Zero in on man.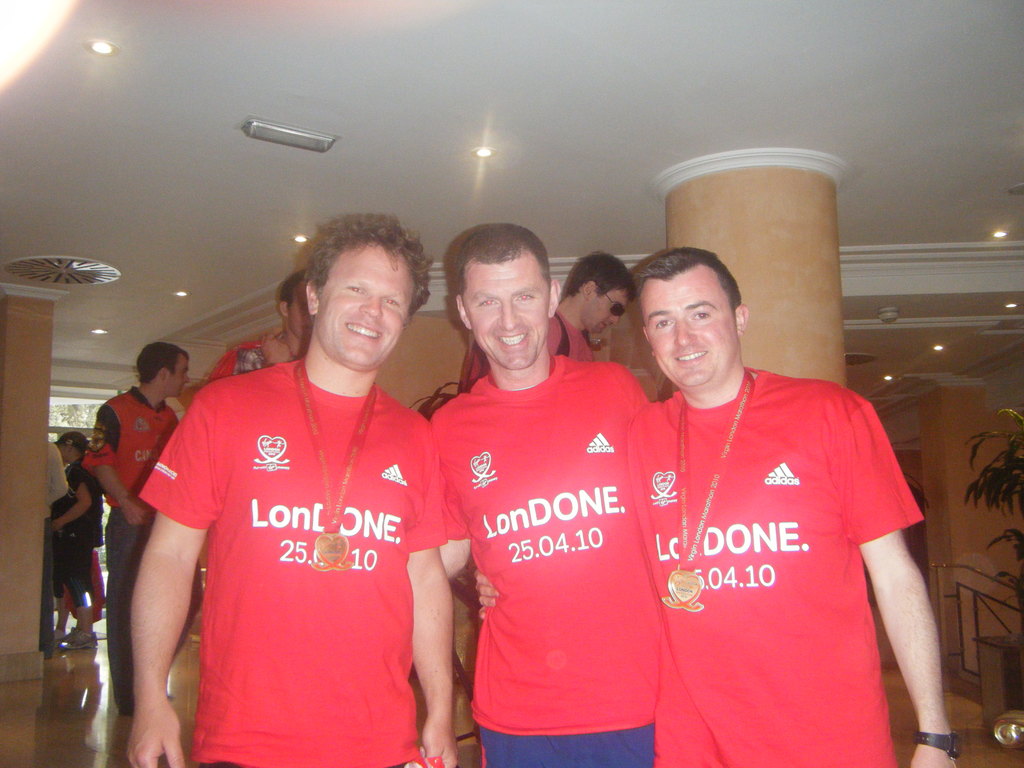
Zeroed in: 82/339/205/718.
